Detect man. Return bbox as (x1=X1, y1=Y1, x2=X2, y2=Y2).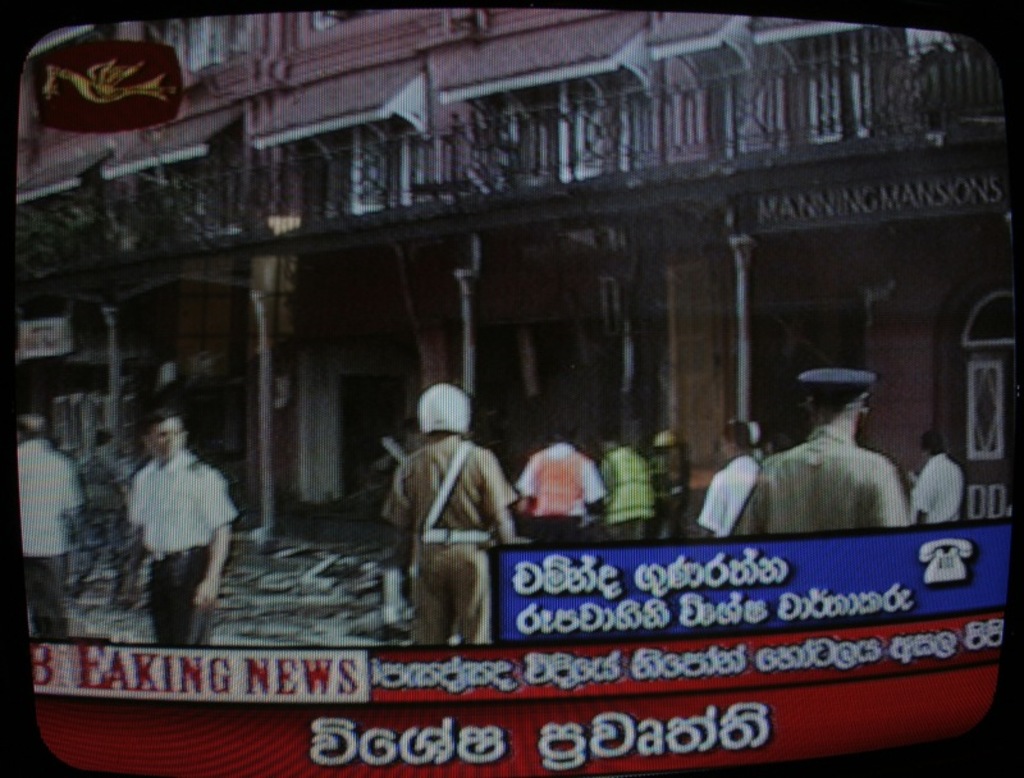
(x1=518, y1=421, x2=600, y2=532).
